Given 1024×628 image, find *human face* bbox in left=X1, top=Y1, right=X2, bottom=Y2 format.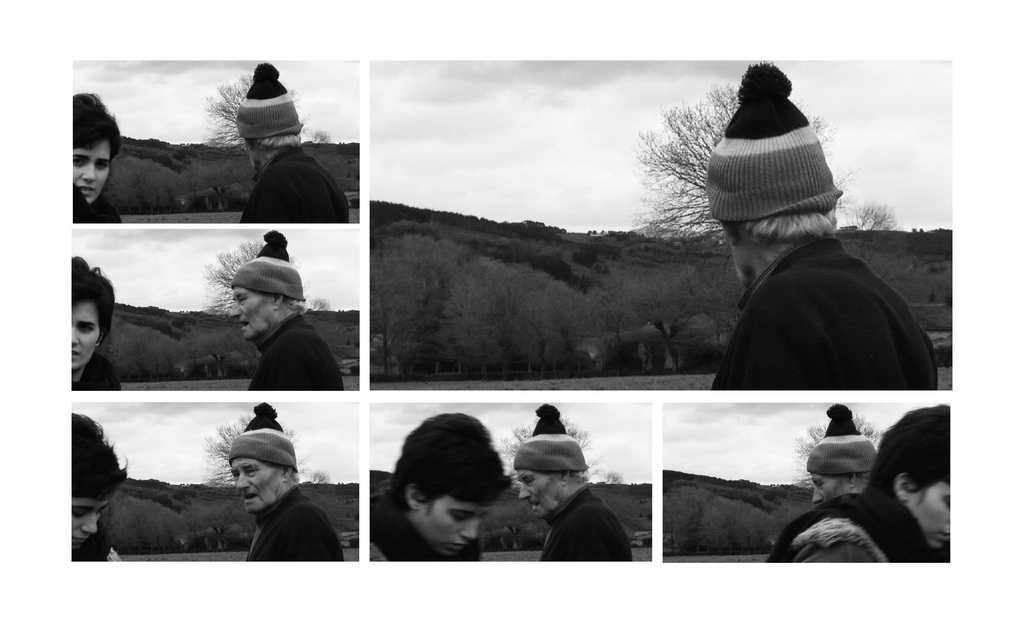
left=408, top=495, right=493, bottom=554.
